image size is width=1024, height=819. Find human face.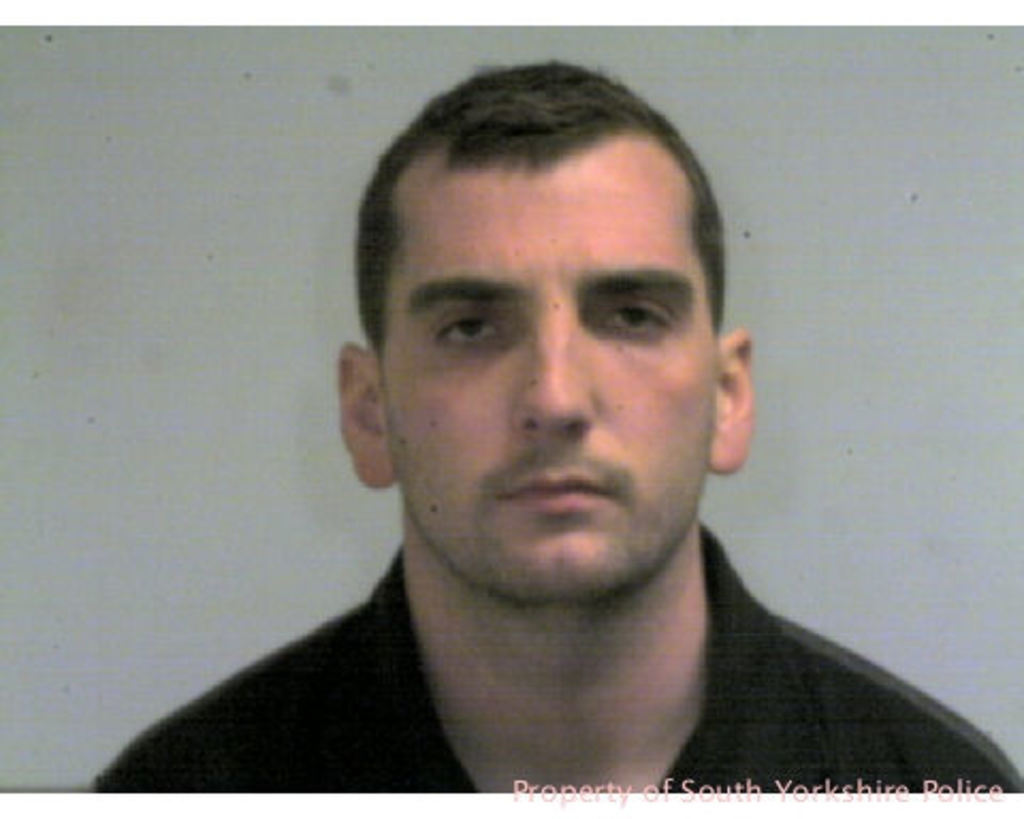
box(378, 145, 717, 604).
